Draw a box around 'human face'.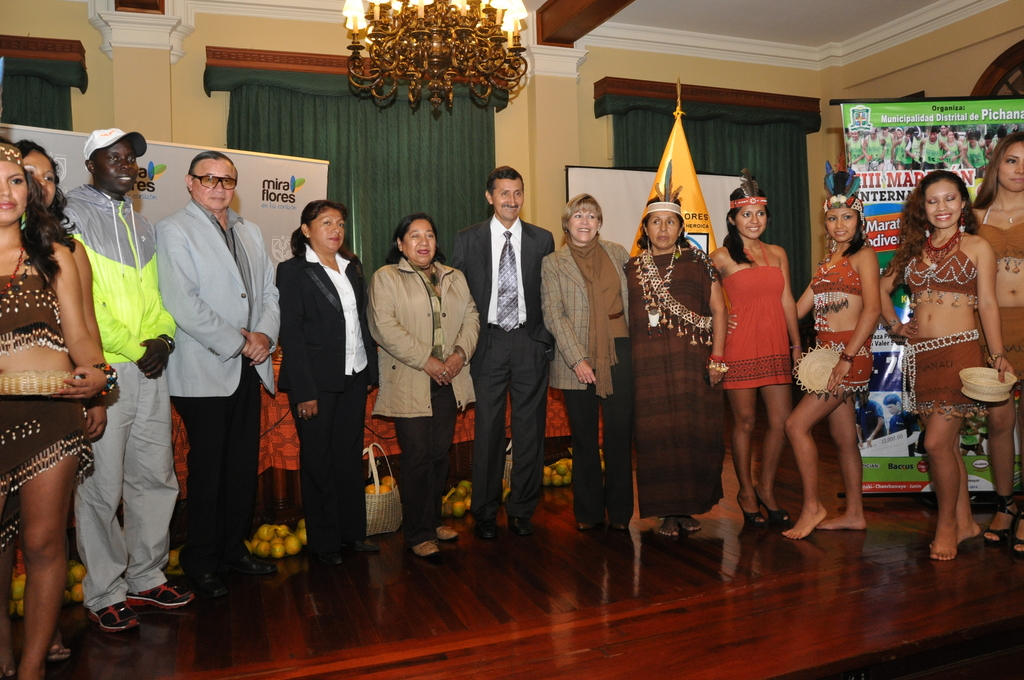
box=[569, 209, 596, 244].
